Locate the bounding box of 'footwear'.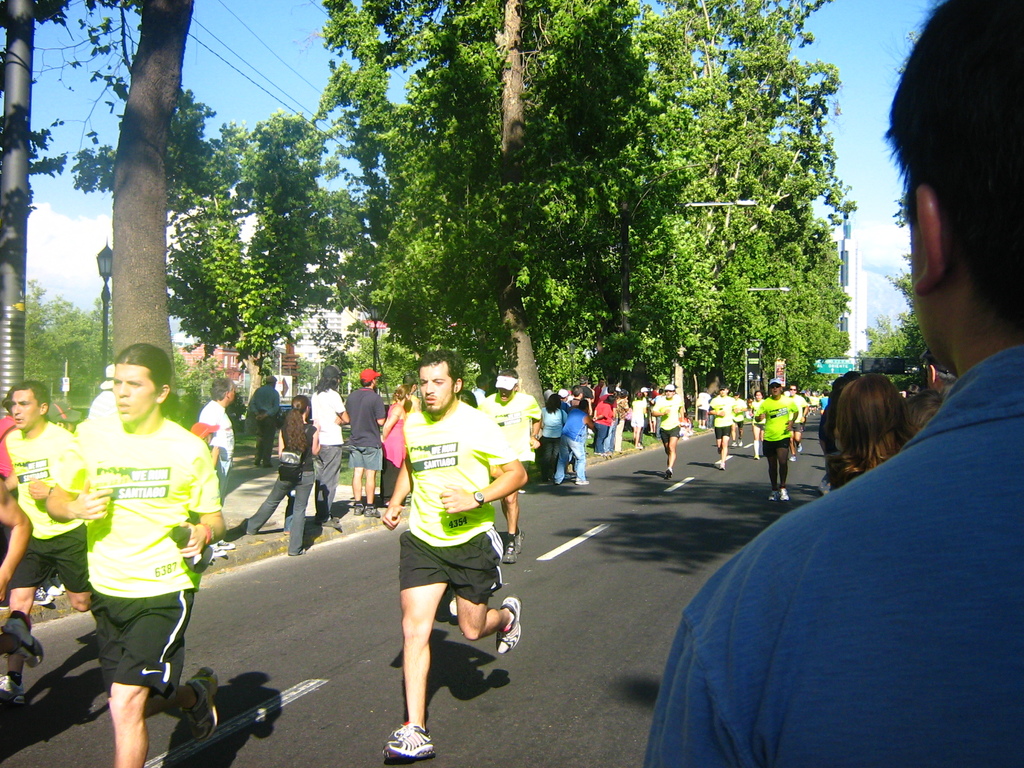
Bounding box: [left=779, top=486, right=793, bottom=501].
